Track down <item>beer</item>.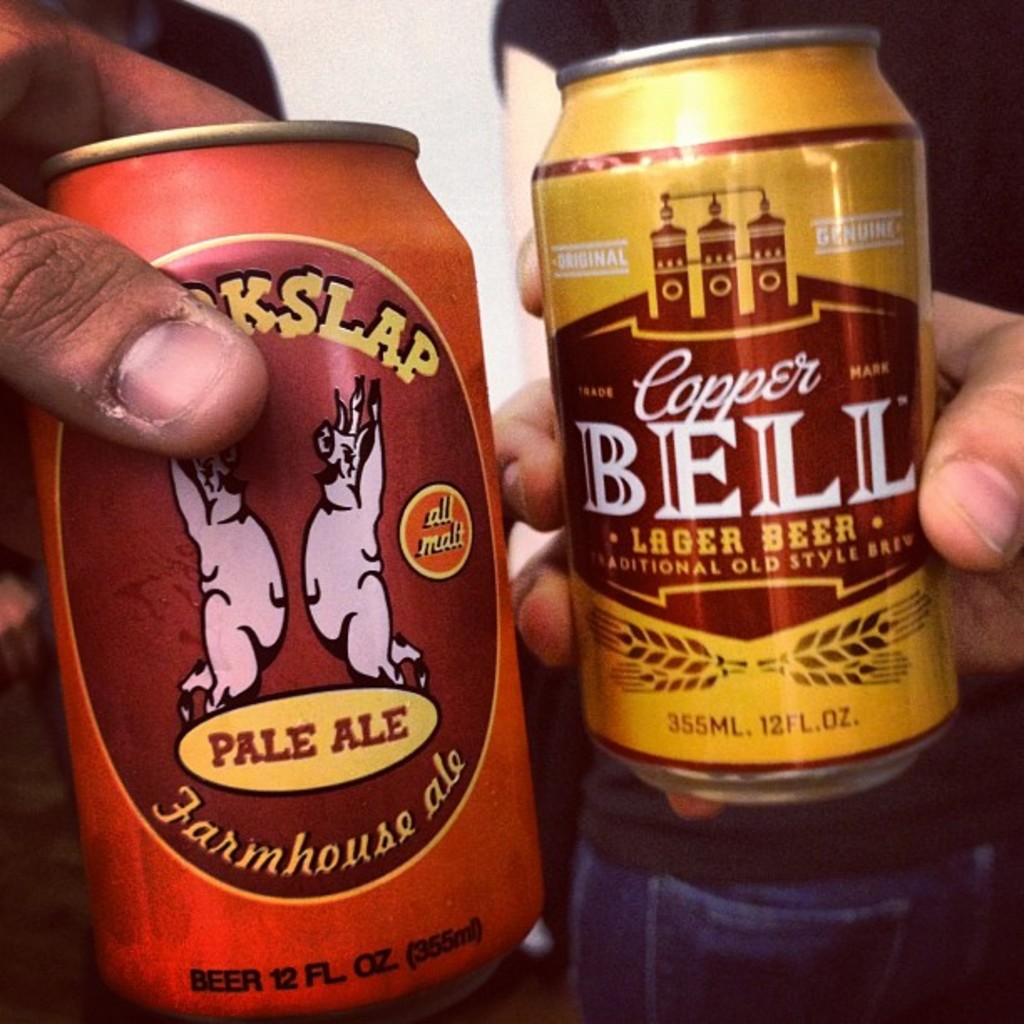
Tracked to x1=524, y1=49, x2=964, y2=808.
